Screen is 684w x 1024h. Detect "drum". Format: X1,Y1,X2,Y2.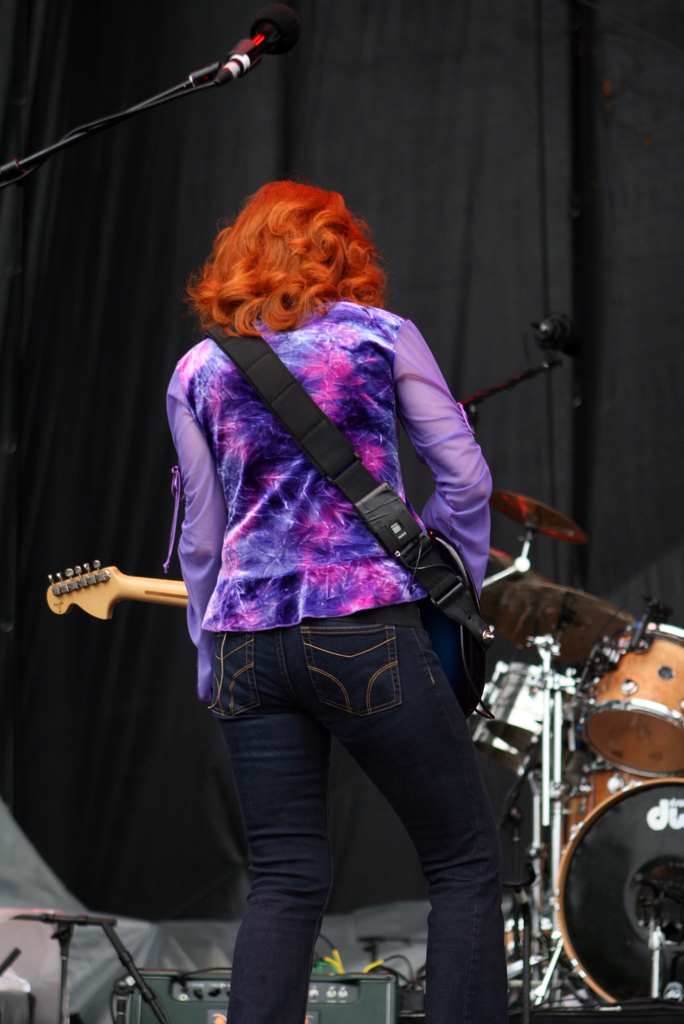
552,771,683,1006.
